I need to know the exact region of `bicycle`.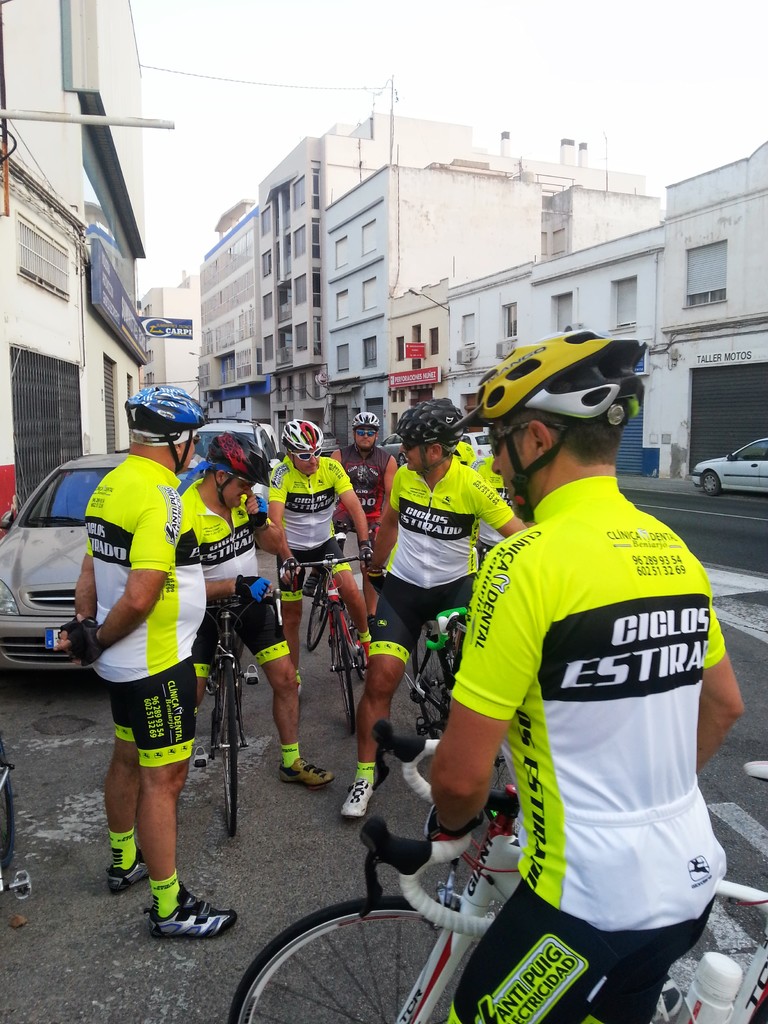
Region: x1=187, y1=573, x2=273, y2=865.
